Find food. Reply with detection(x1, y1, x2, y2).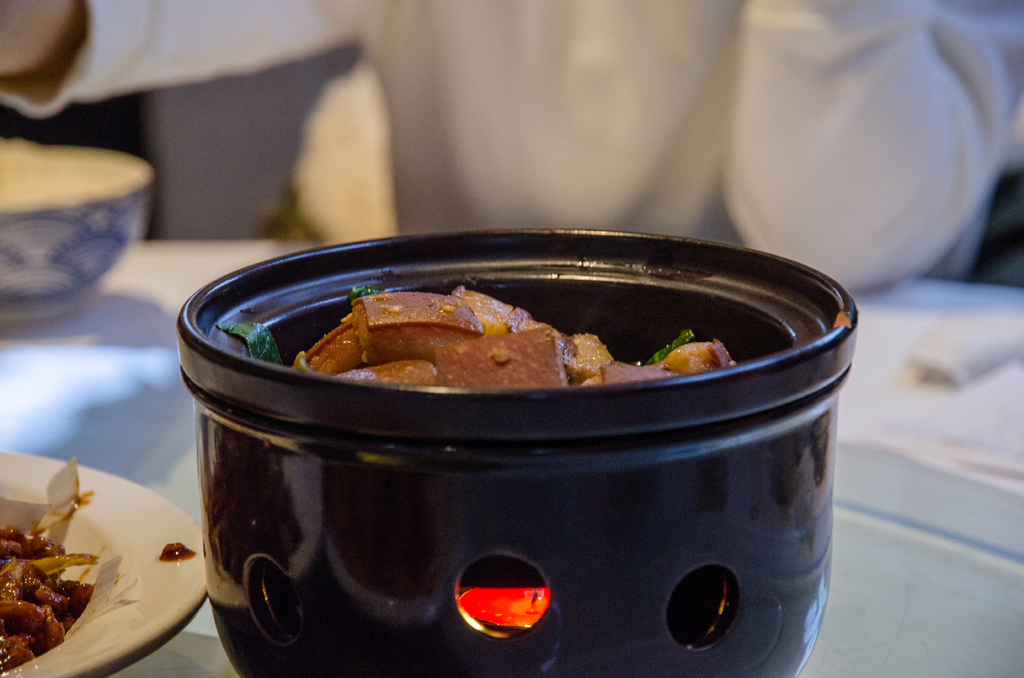
detection(213, 278, 863, 408).
